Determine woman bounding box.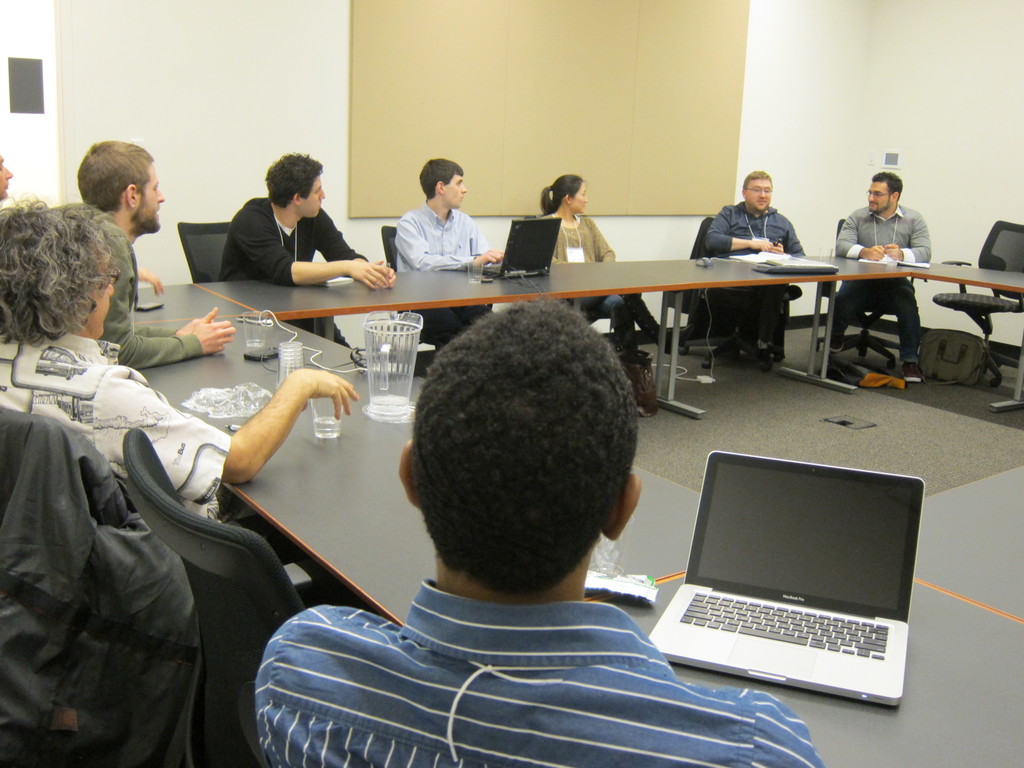
Determined: left=534, top=173, right=678, bottom=413.
